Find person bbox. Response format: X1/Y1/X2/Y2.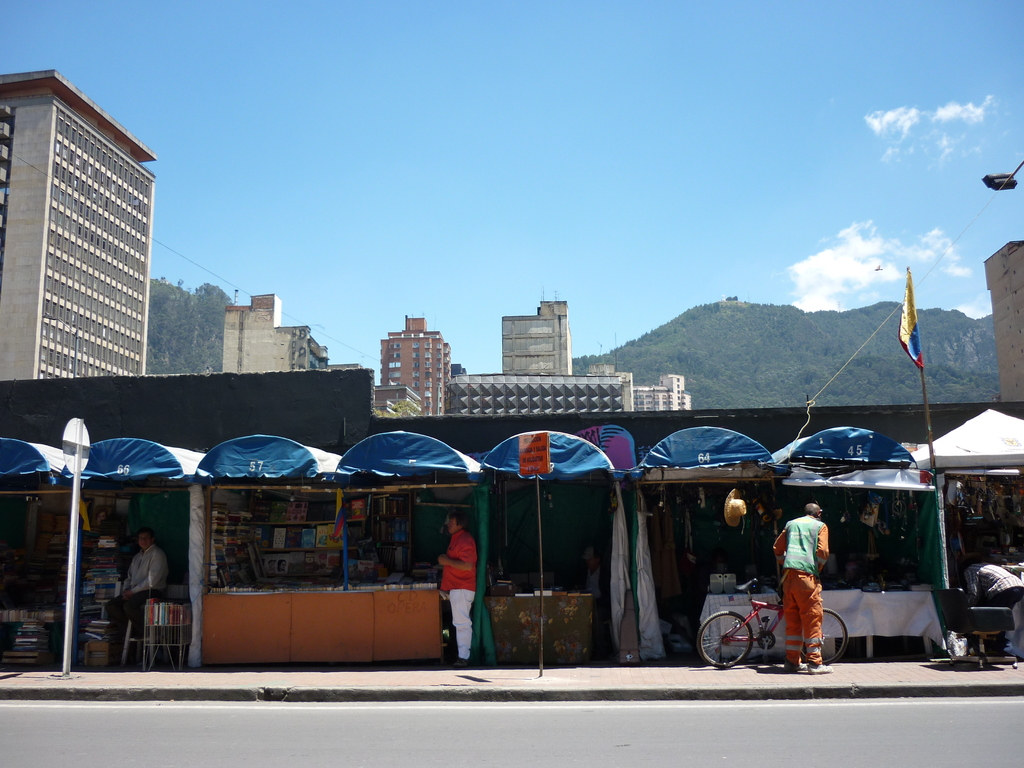
438/514/477/667.
